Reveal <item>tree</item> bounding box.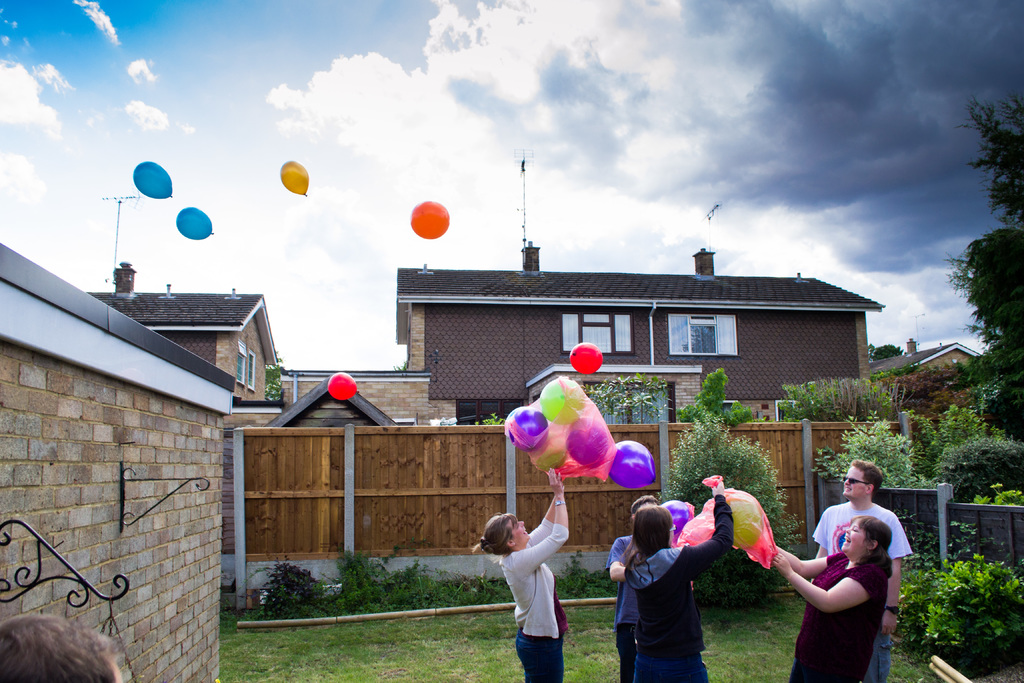
Revealed: bbox=(935, 226, 1023, 413).
